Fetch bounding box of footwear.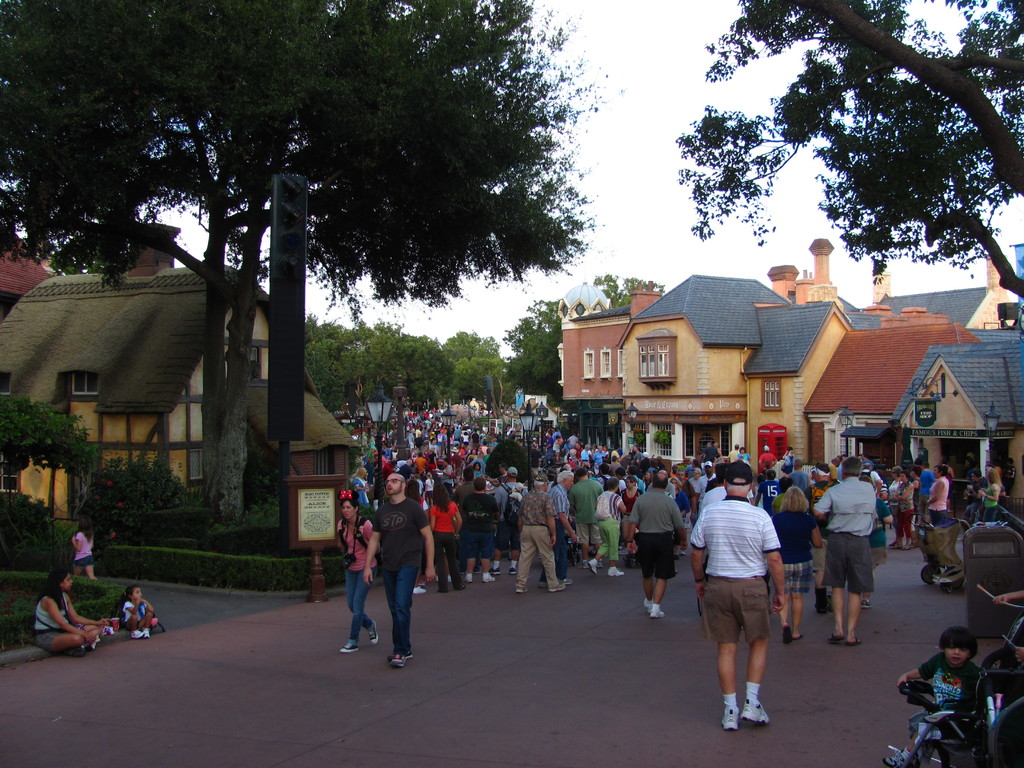
Bbox: [388,652,413,657].
